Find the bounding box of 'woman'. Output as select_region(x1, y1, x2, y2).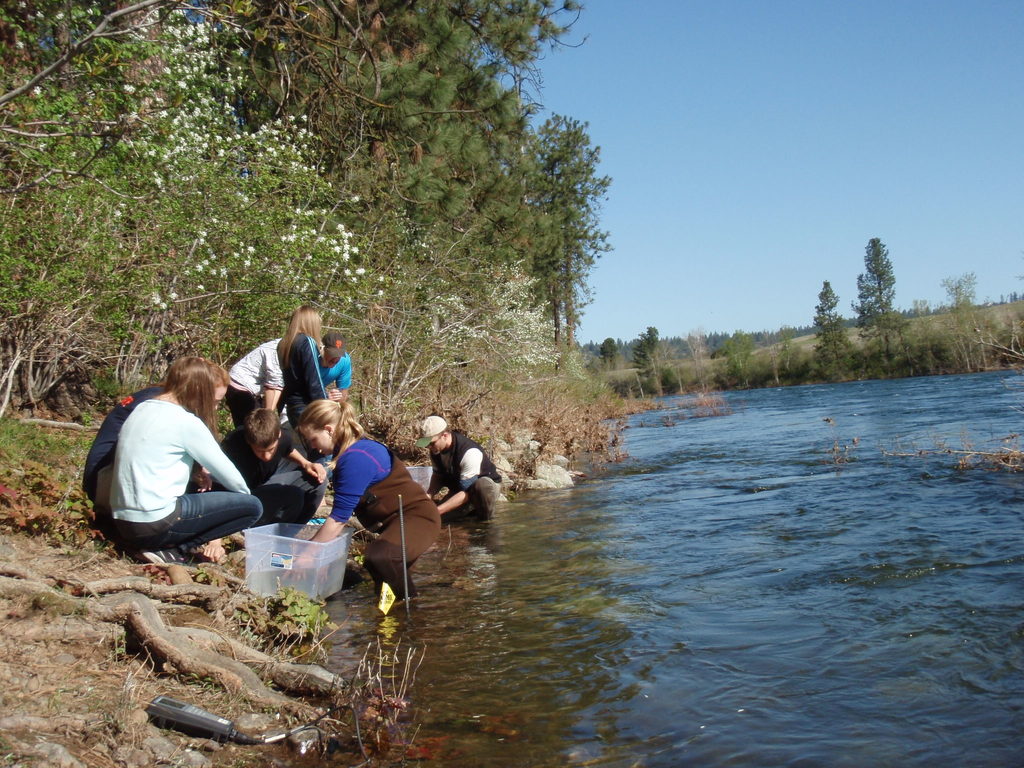
select_region(117, 341, 260, 570).
